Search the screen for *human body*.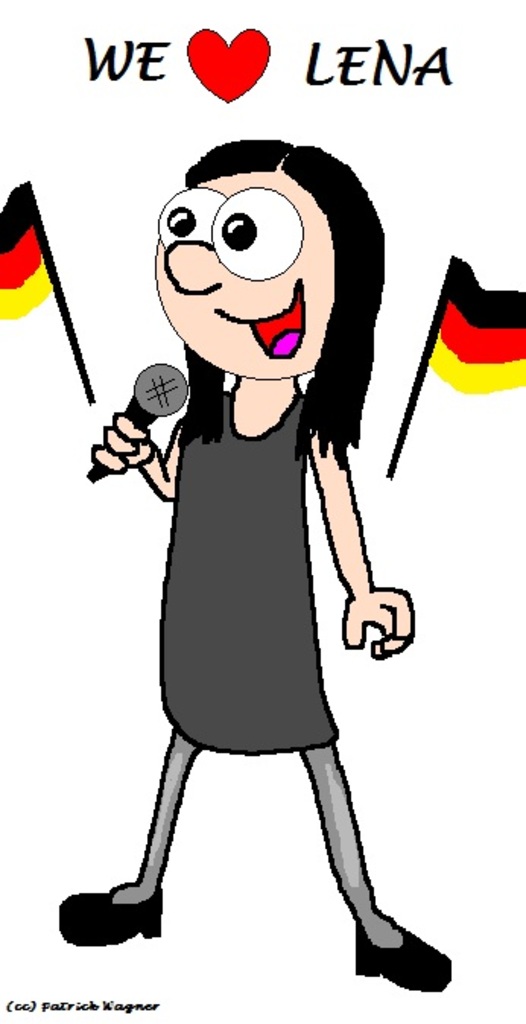
Found at crop(65, 216, 415, 971).
